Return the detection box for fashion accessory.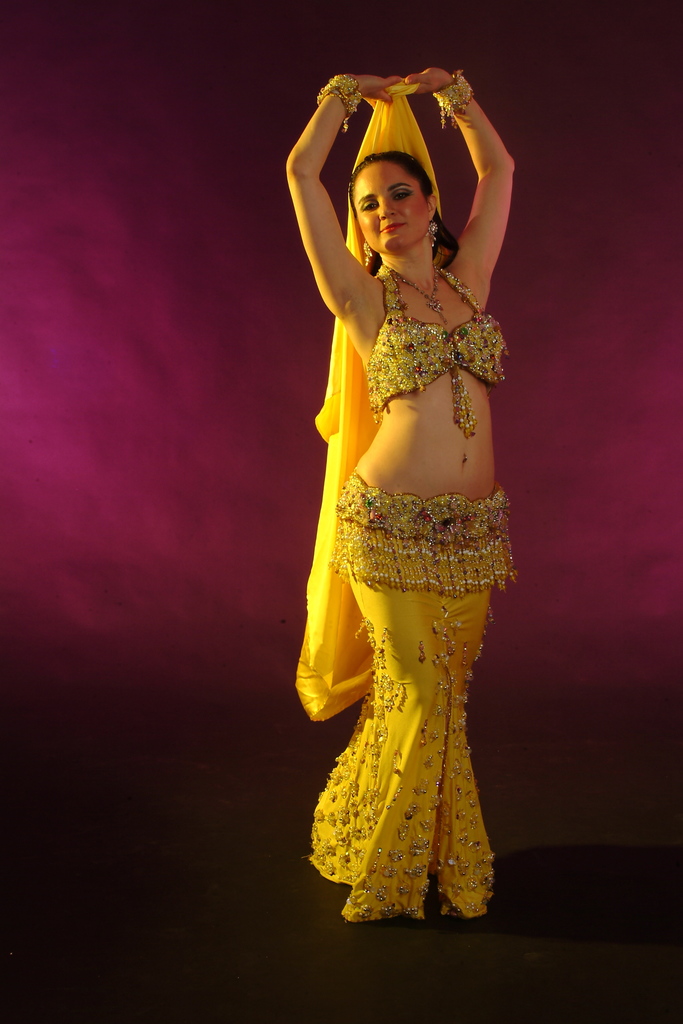
(420, 71, 476, 162).
